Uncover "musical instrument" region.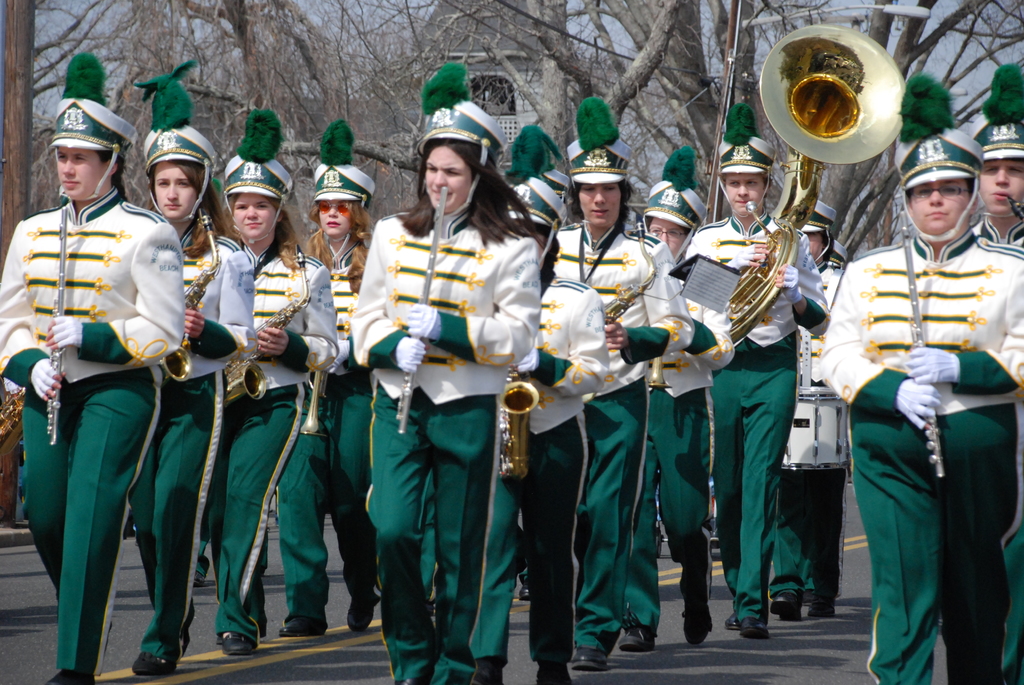
Uncovered: {"x1": 299, "y1": 367, "x2": 329, "y2": 445}.
